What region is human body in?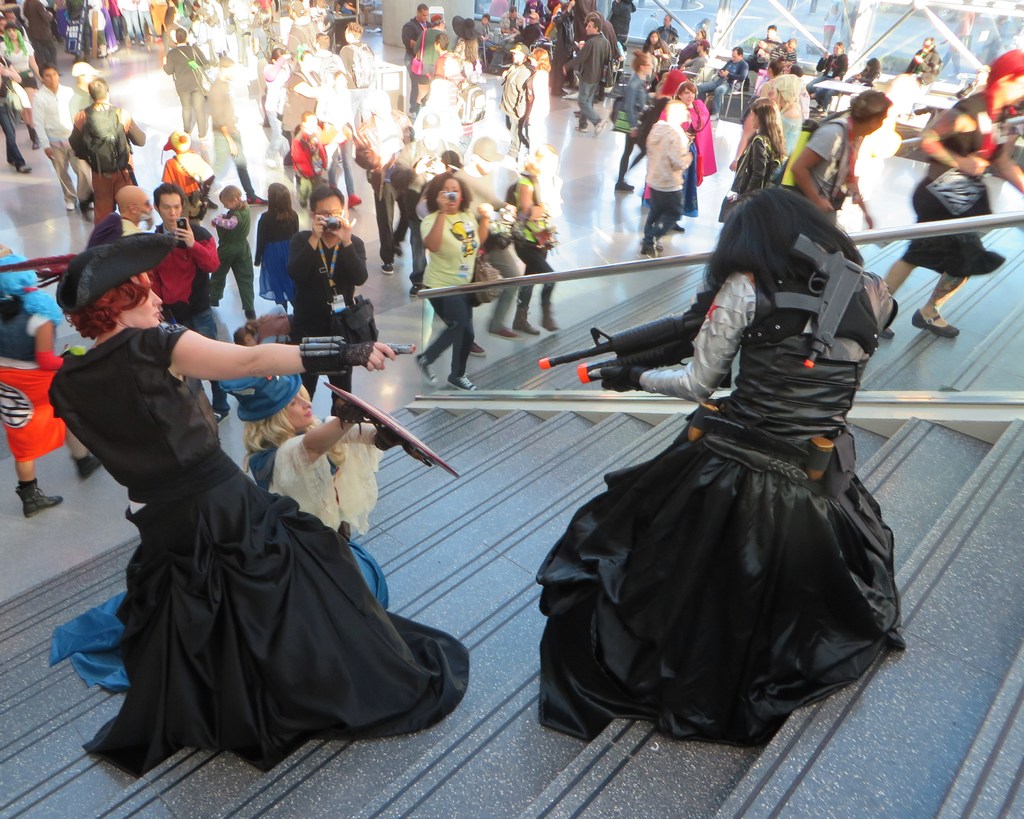
64 68 100 113.
